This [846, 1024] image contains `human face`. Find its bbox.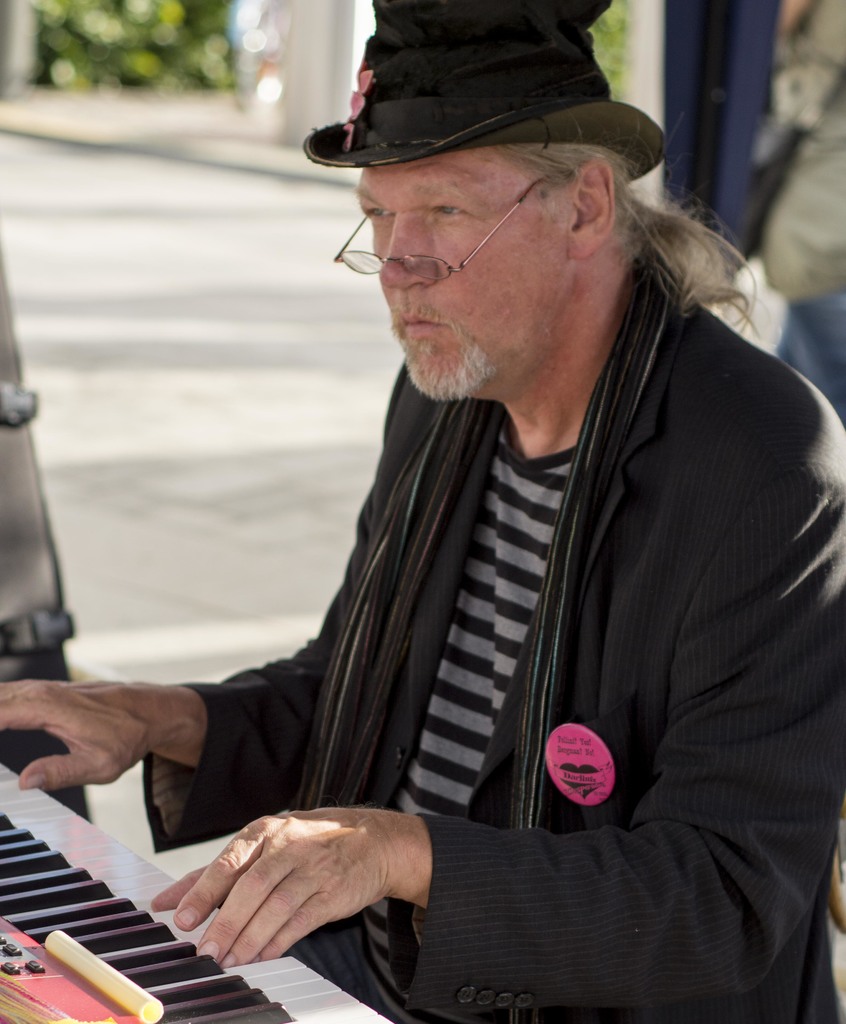
<region>355, 155, 566, 404</region>.
